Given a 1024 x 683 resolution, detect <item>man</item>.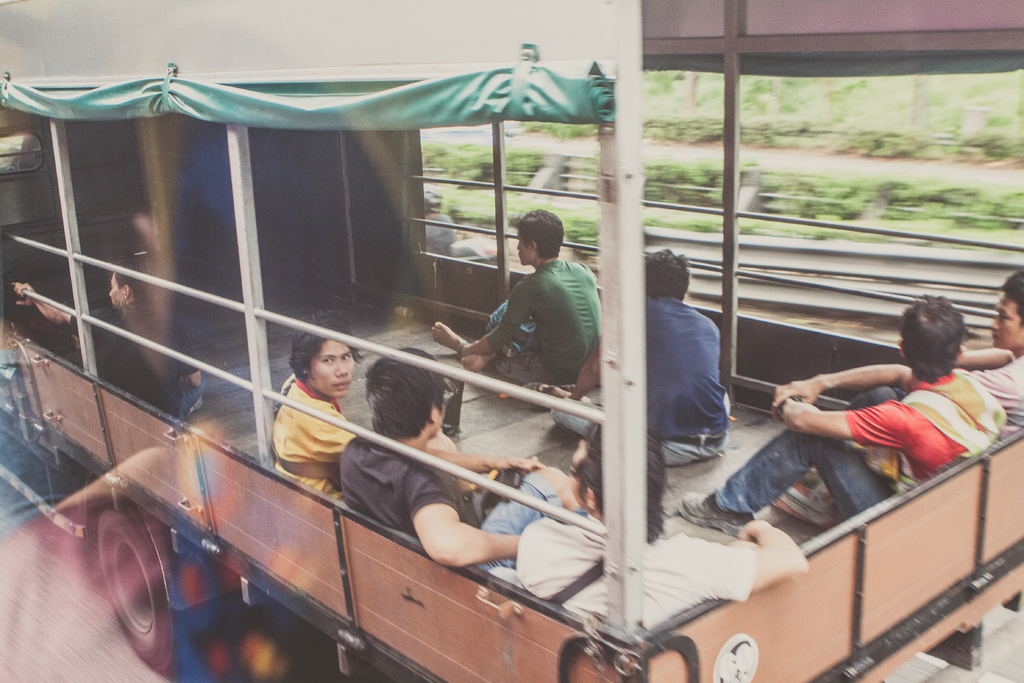
<box>536,247,729,470</box>.
